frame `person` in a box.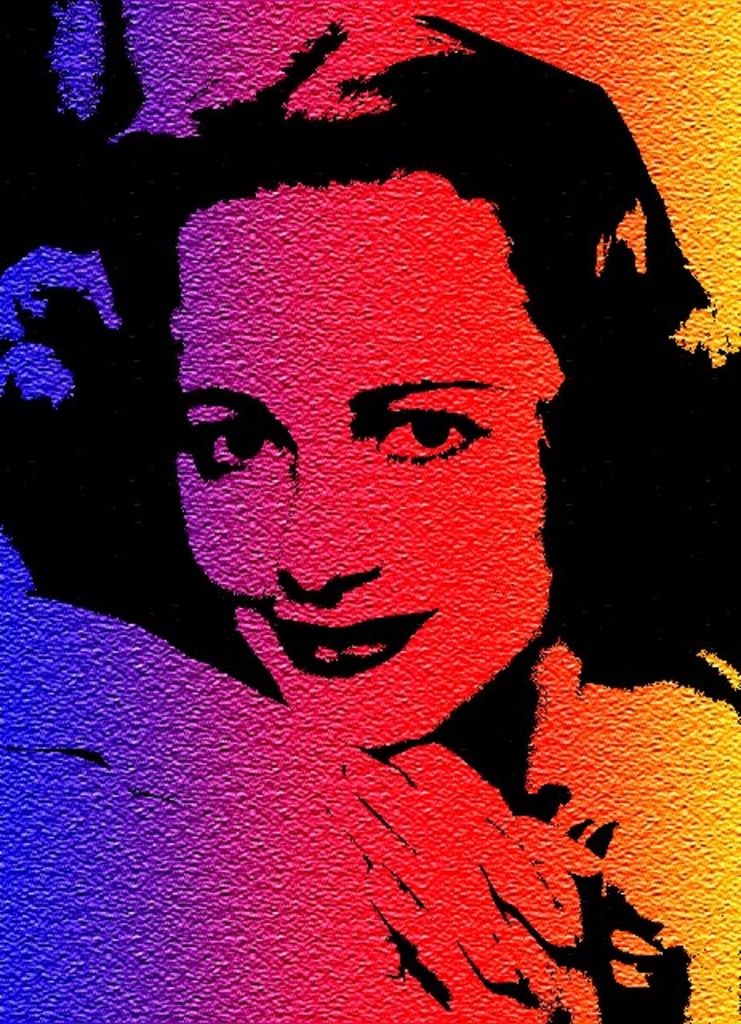
region(131, 178, 554, 726).
